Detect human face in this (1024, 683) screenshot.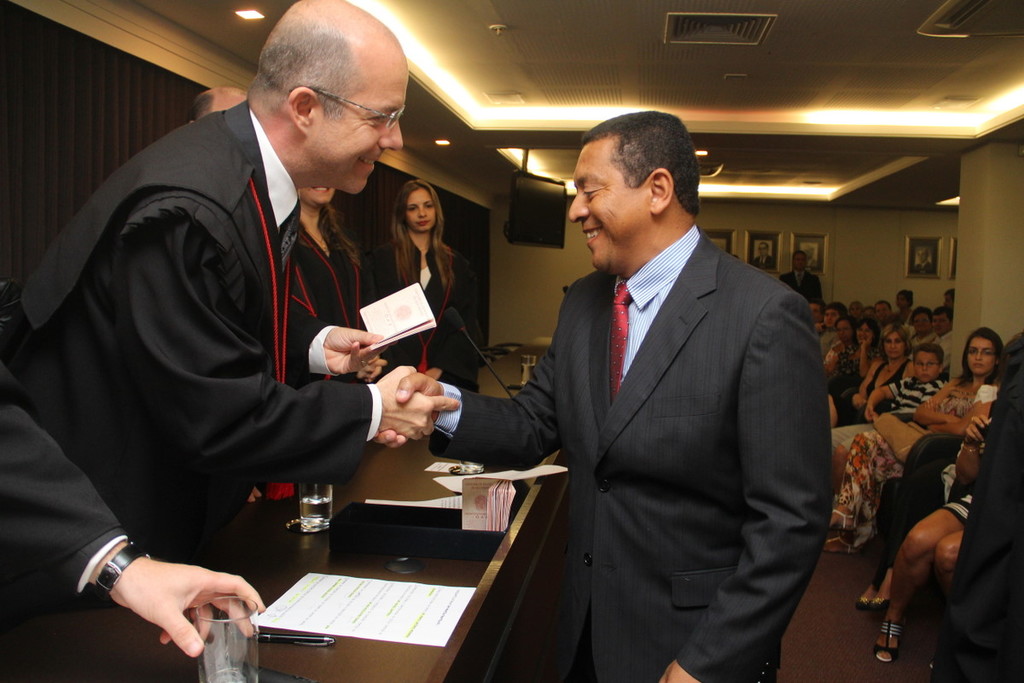
Detection: pyautogui.locateOnScreen(914, 353, 938, 386).
